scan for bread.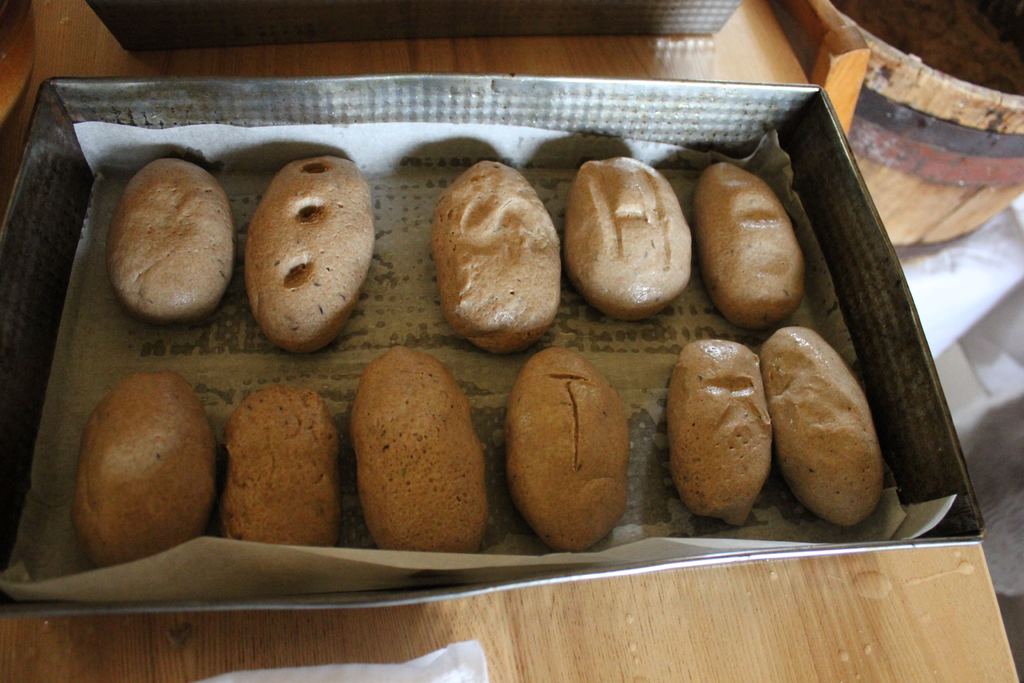
Scan result: region(349, 343, 488, 553).
